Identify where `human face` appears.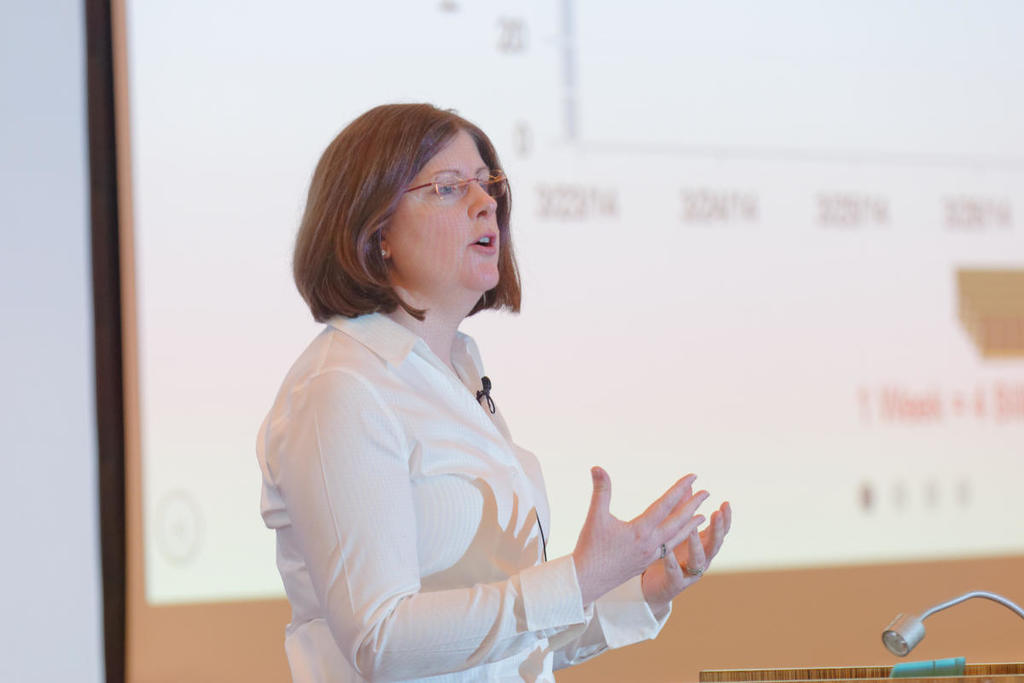
Appears at <region>387, 132, 505, 283</region>.
